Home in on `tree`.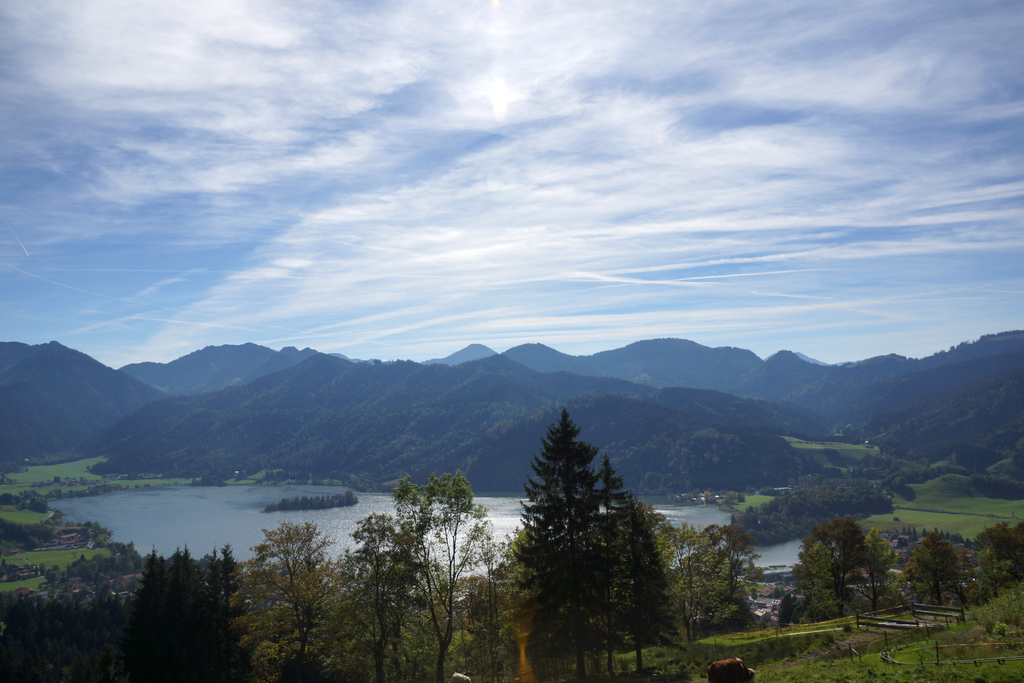
Homed in at bbox=[346, 472, 513, 682].
